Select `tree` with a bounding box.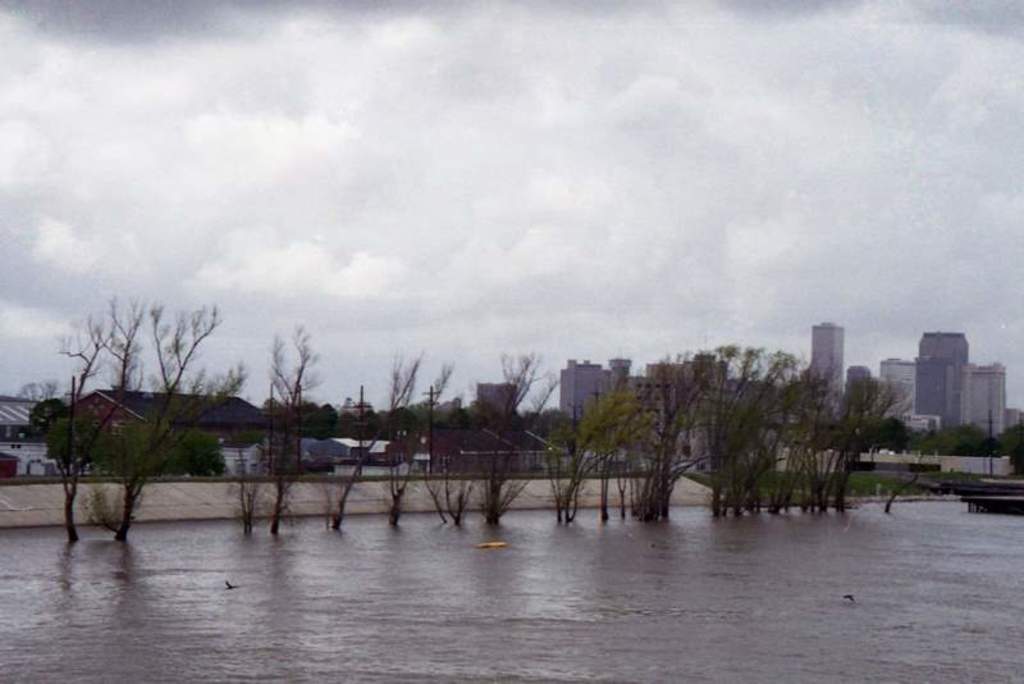
[x1=909, y1=423, x2=948, y2=456].
